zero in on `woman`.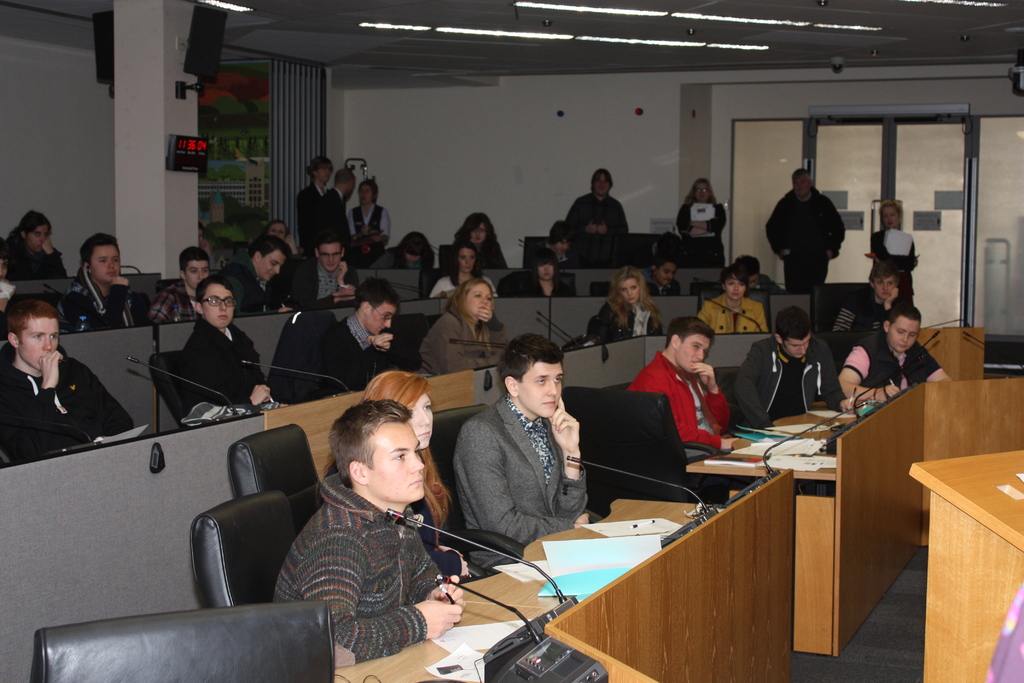
Zeroed in: box=[680, 178, 723, 270].
